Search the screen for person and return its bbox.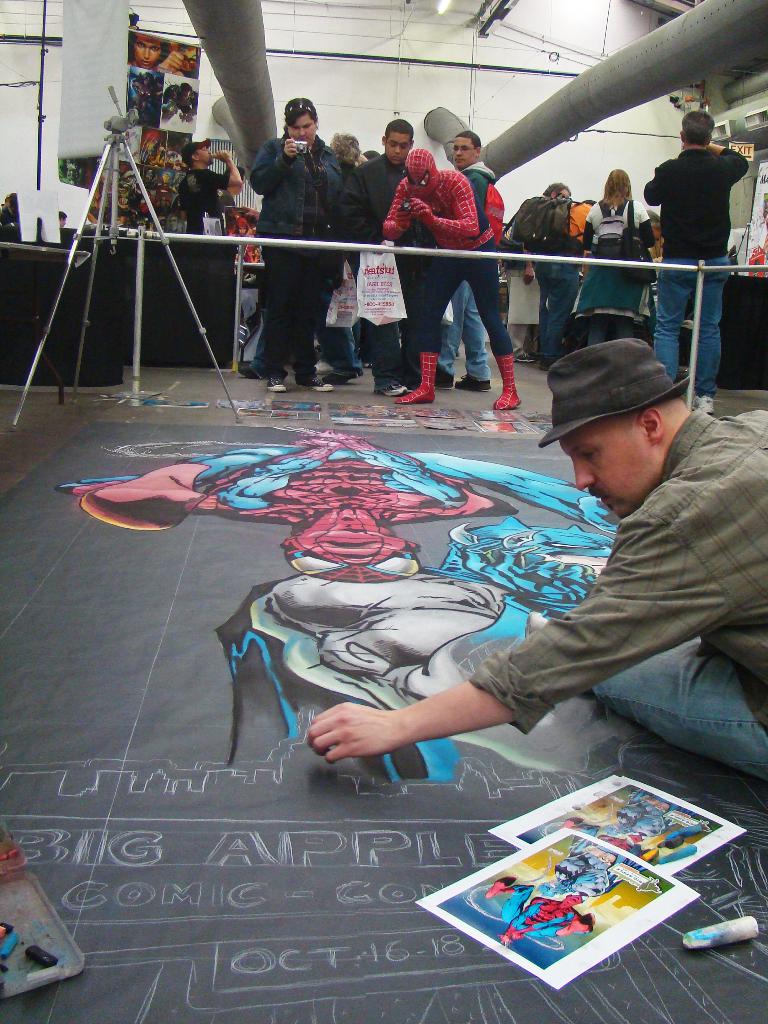
Found: bbox=[380, 147, 530, 416].
